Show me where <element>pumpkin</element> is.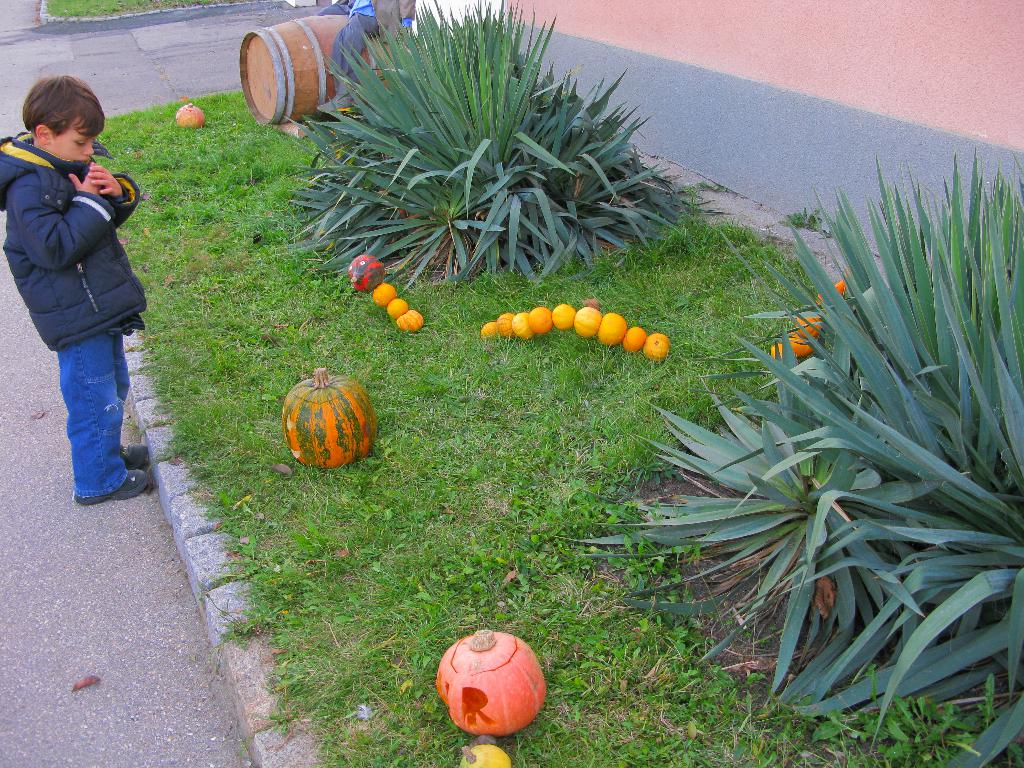
<element>pumpkin</element> is at 387, 295, 407, 315.
